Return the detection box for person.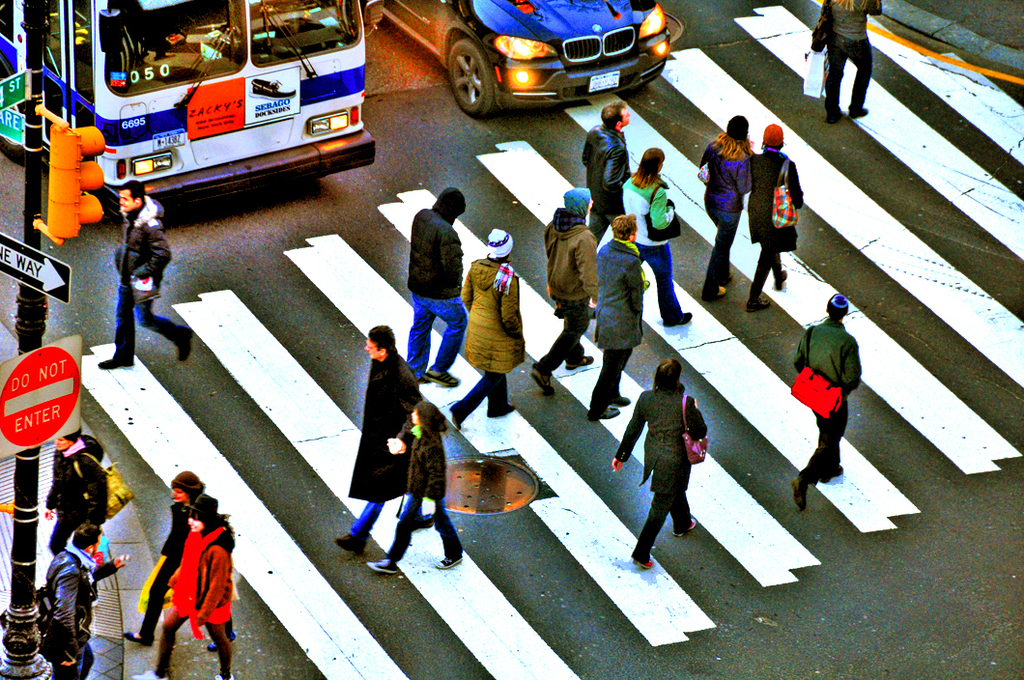
l=447, t=227, r=526, b=431.
